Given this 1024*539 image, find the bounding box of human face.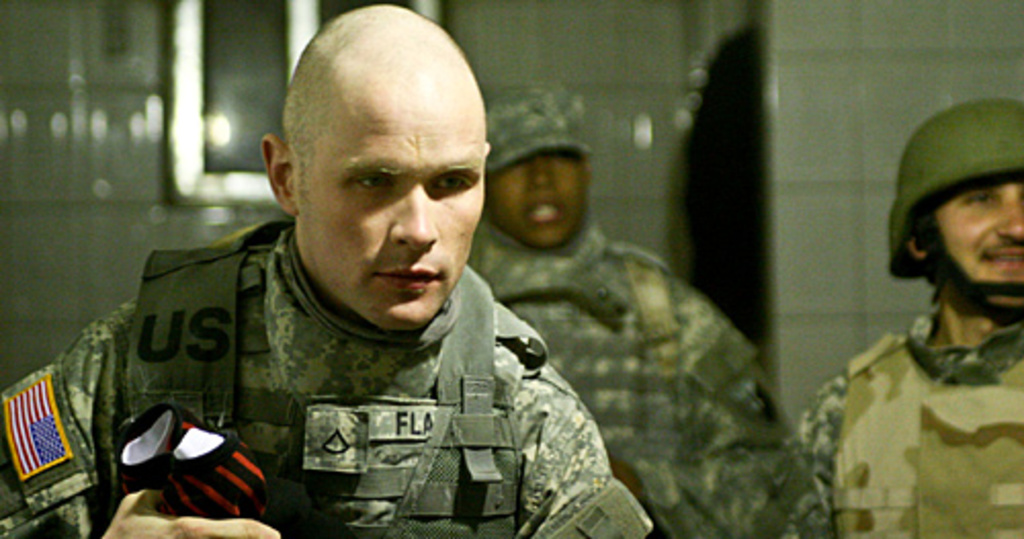
930:180:1022:307.
